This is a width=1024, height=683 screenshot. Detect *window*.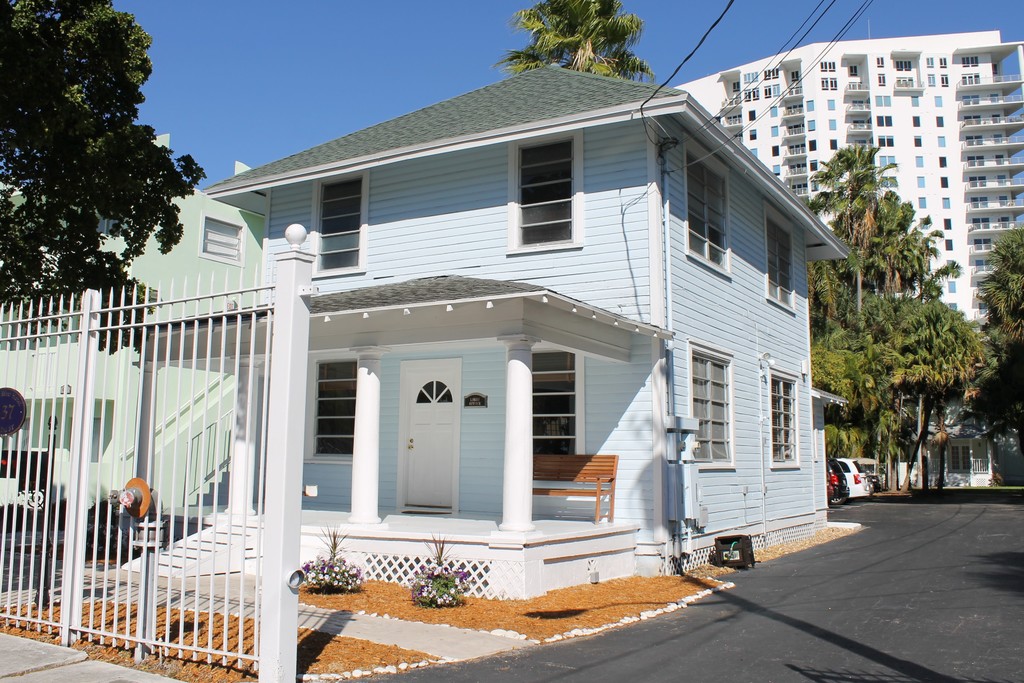
{"x1": 934, "y1": 96, "x2": 943, "y2": 107}.
